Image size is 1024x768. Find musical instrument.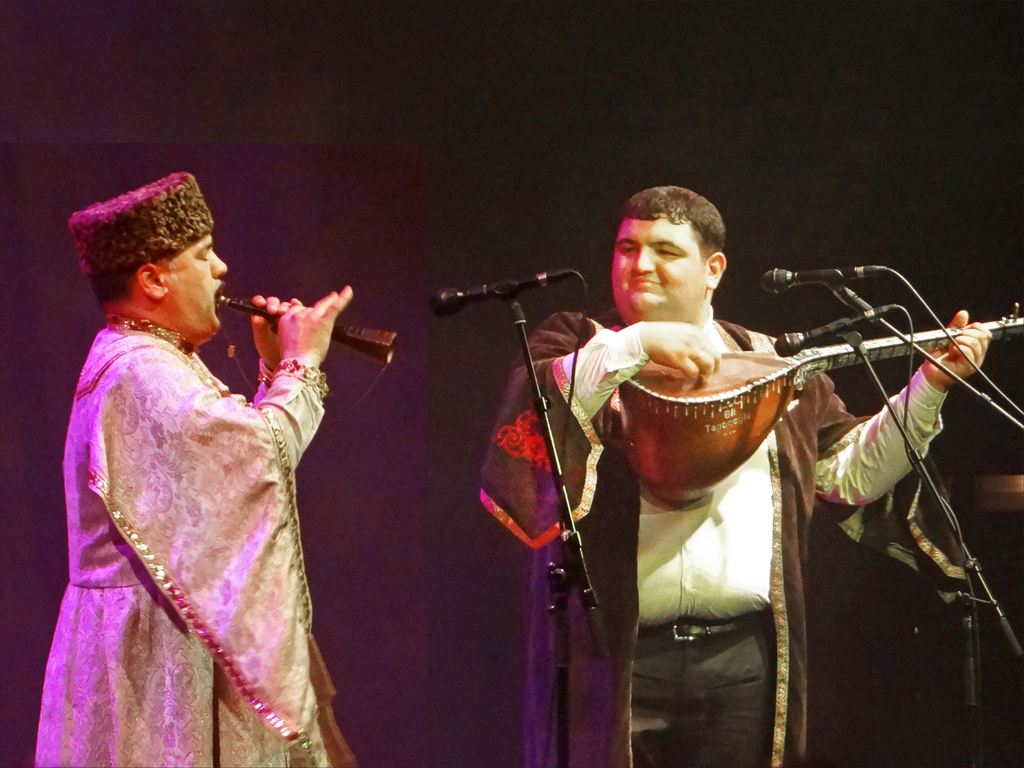
619/302/1023/510.
